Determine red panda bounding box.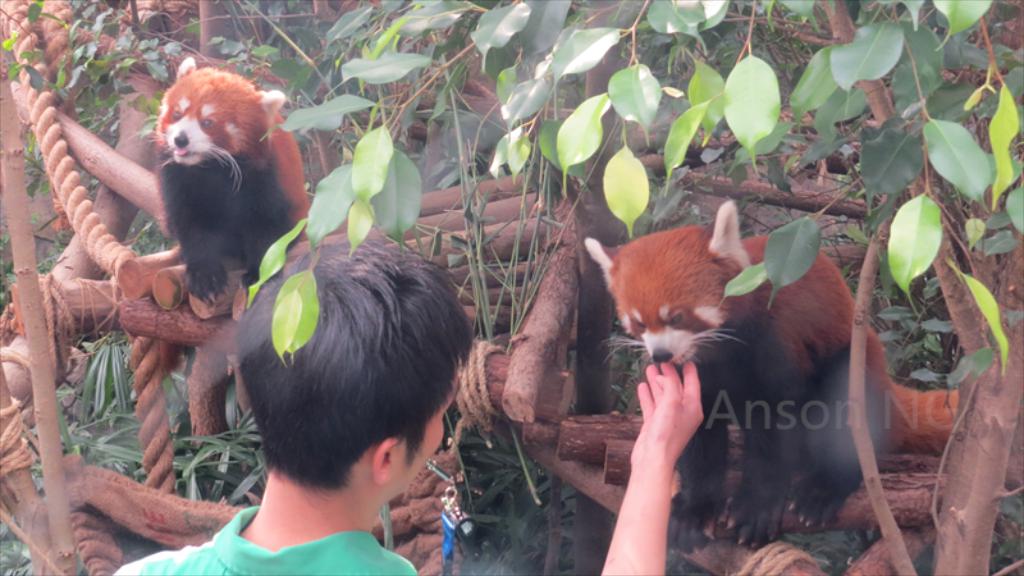
Determined: 588/201/966/550.
